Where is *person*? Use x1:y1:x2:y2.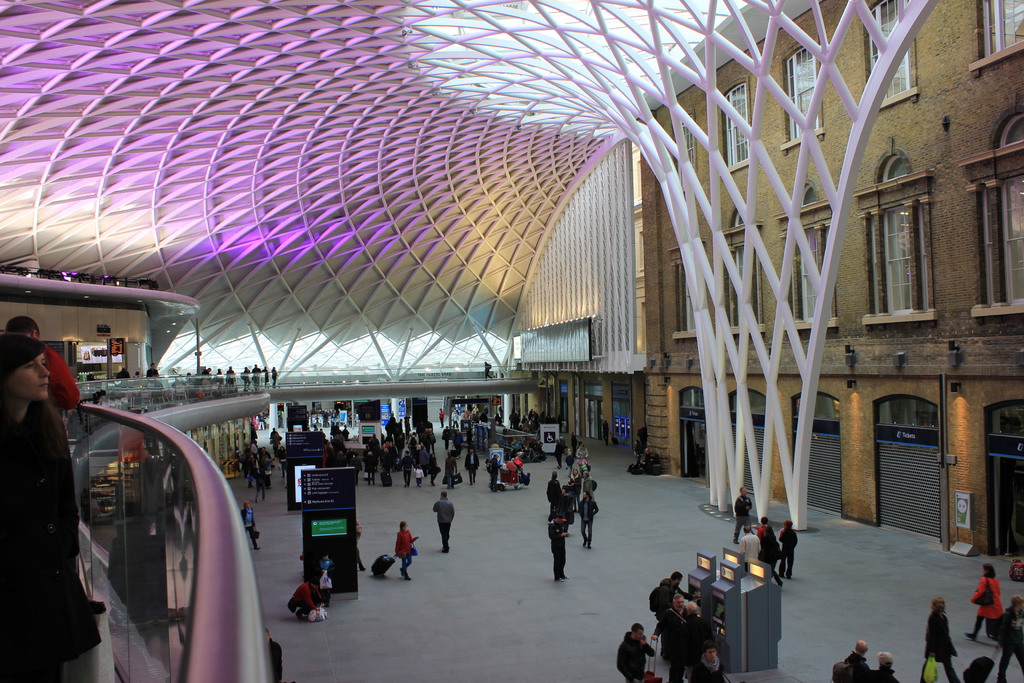
397:520:417:579.
